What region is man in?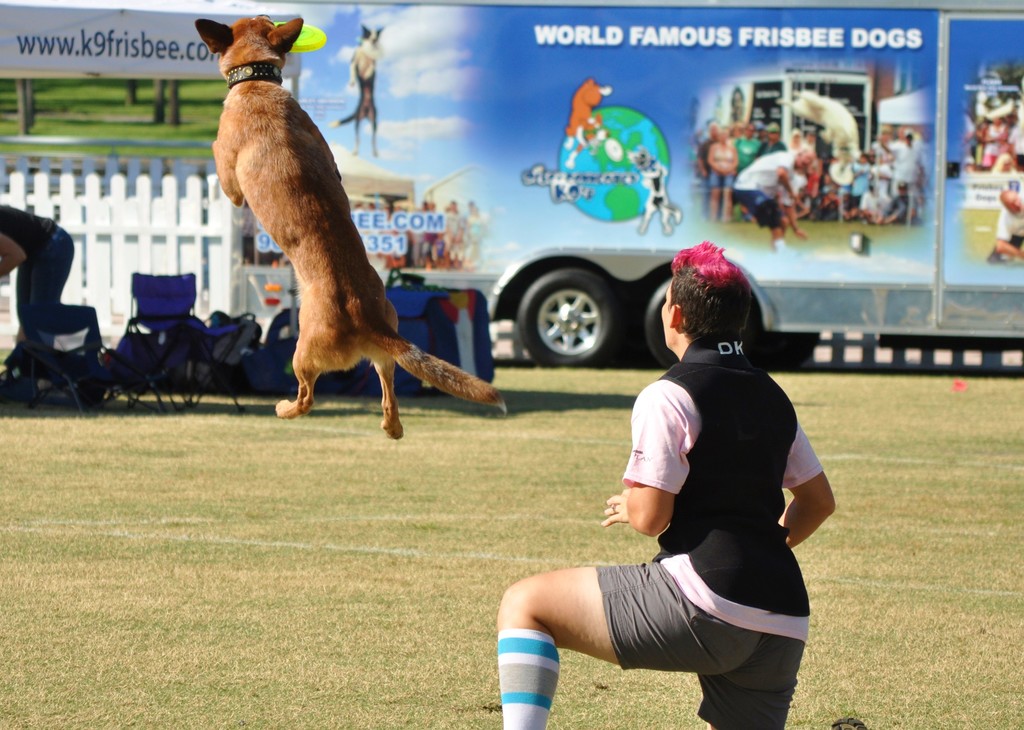
crop(490, 242, 866, 729).
